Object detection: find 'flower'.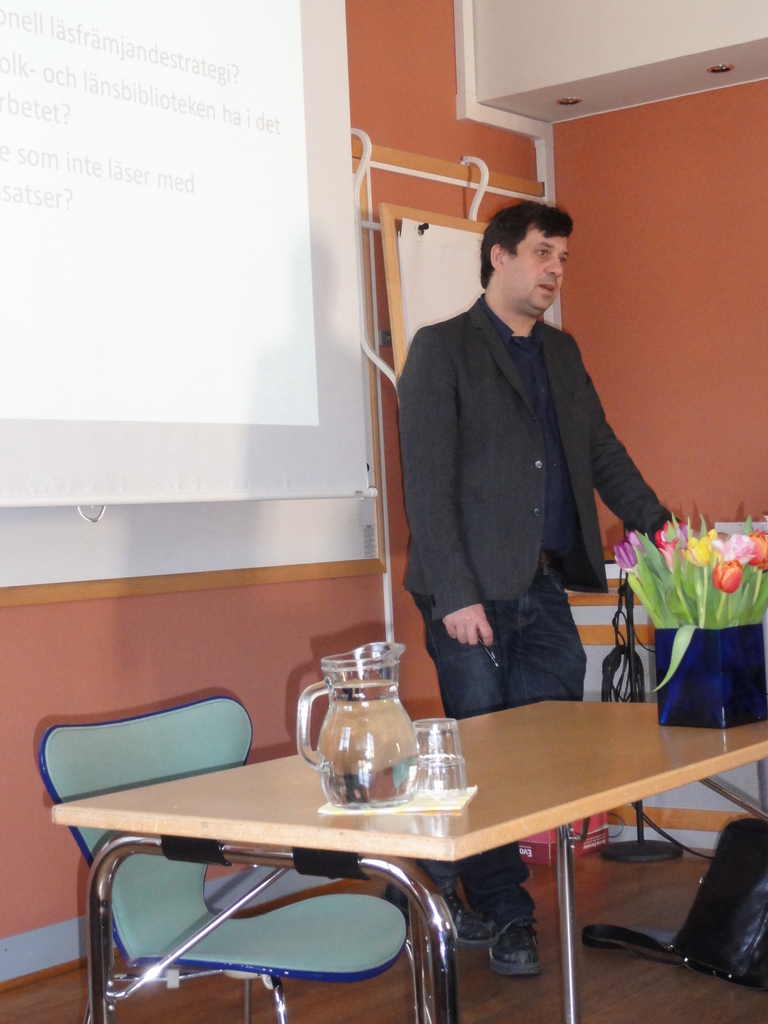
(left=613, top=532, right=632, bottom=573).
